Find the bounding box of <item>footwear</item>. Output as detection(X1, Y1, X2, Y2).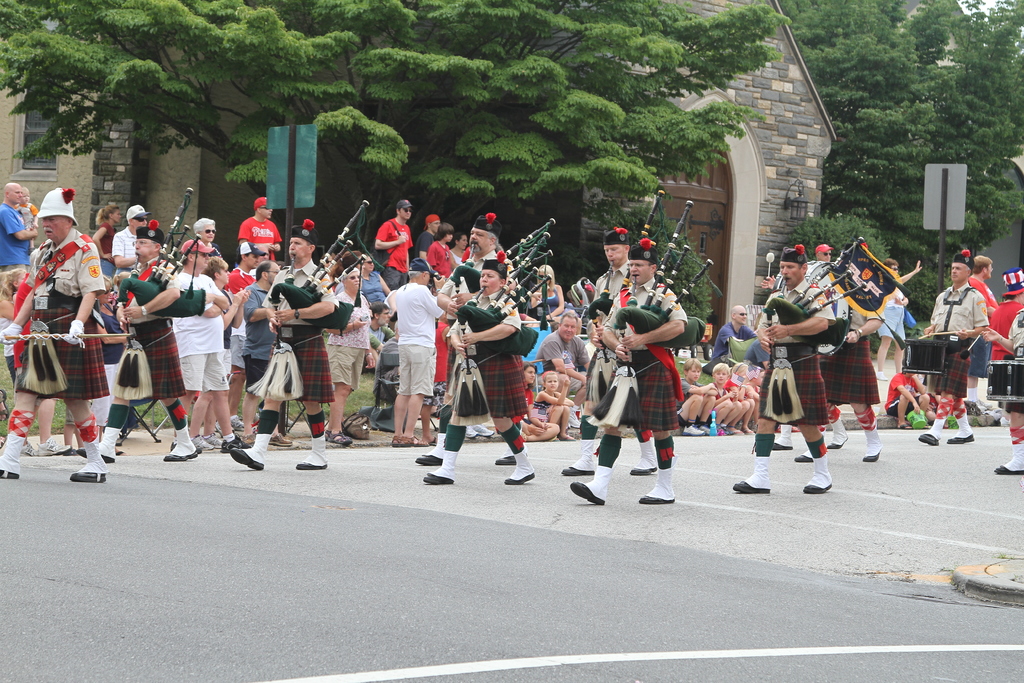
detection(639, 473, 678, 502).
